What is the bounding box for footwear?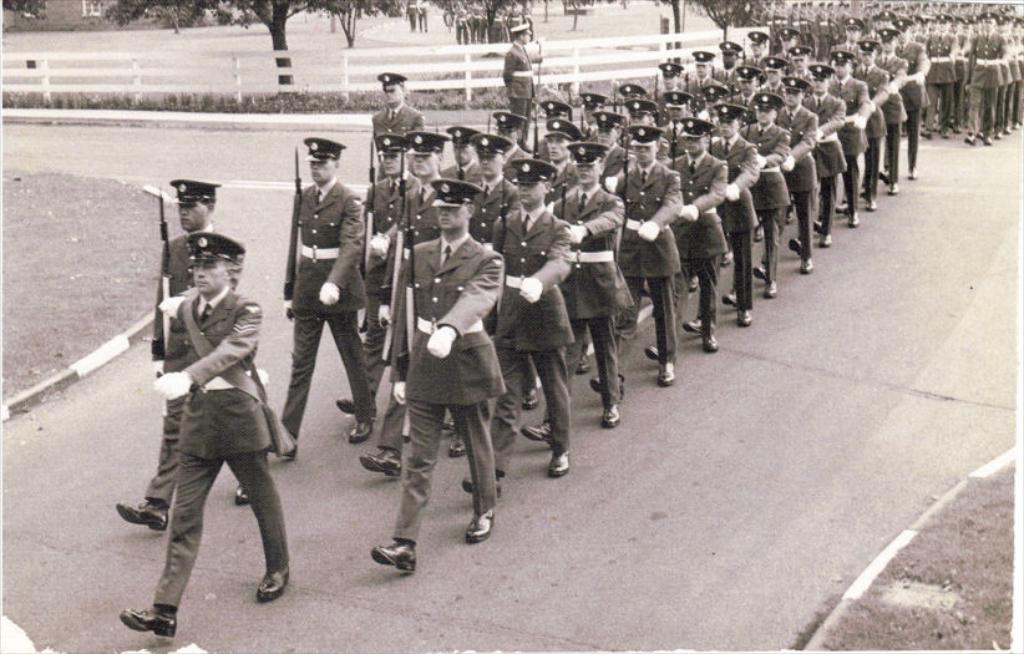
(737,308,750,325).
